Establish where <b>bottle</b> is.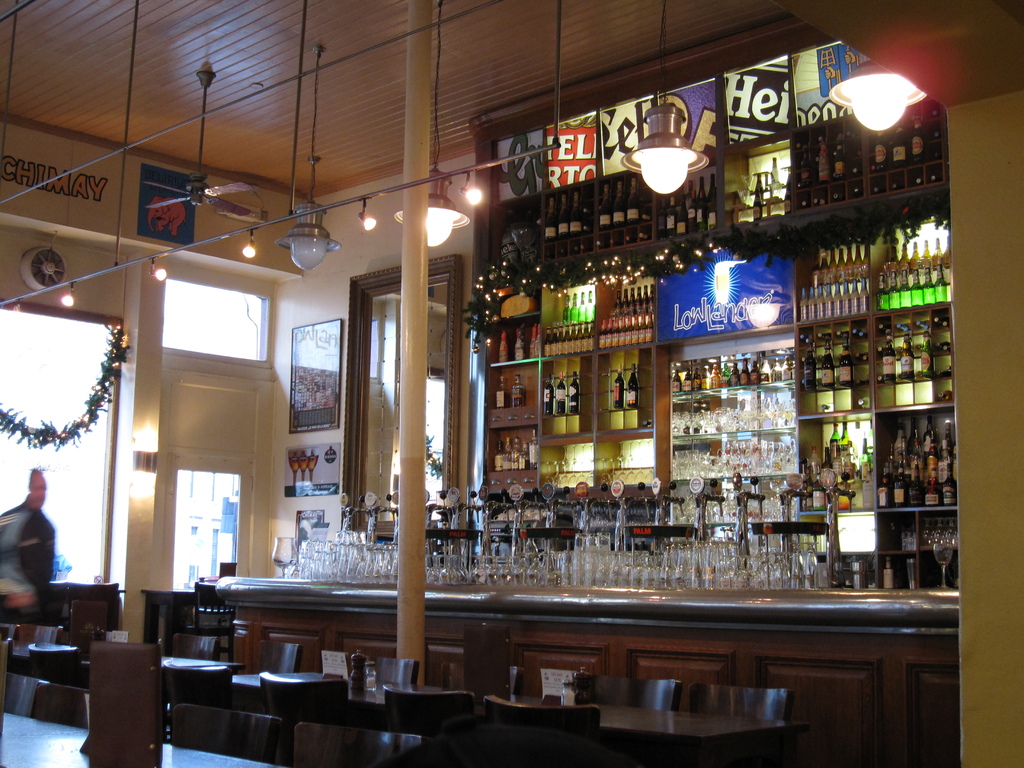
Established at box(913, 342, 925, 356).
